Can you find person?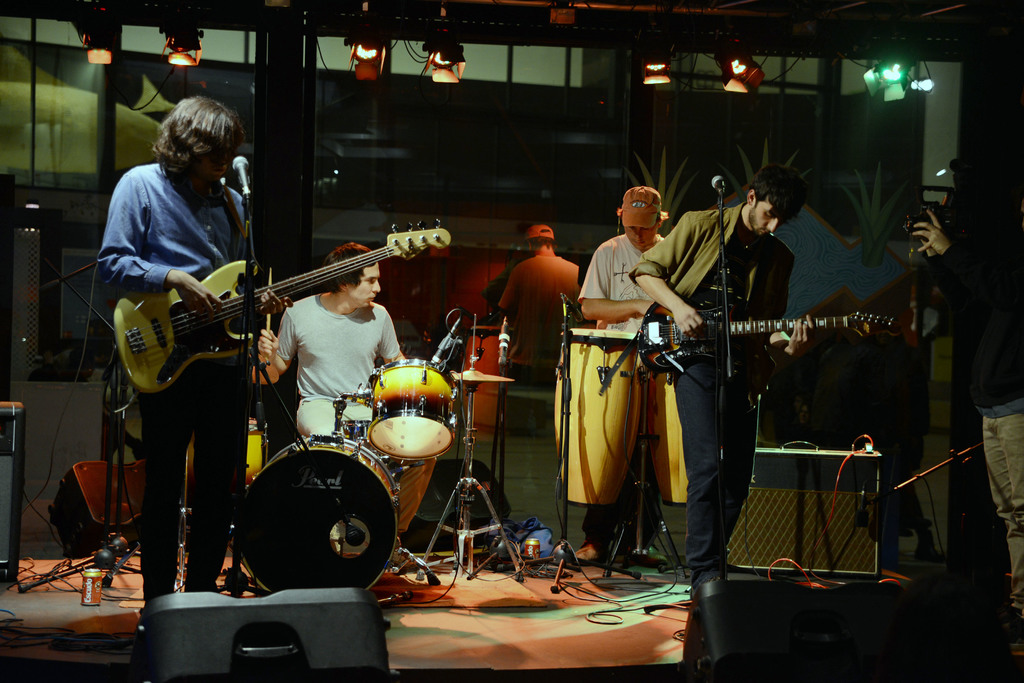
Yes, bounding box: x1=906, y1=161, x2=1021, y2=576.
